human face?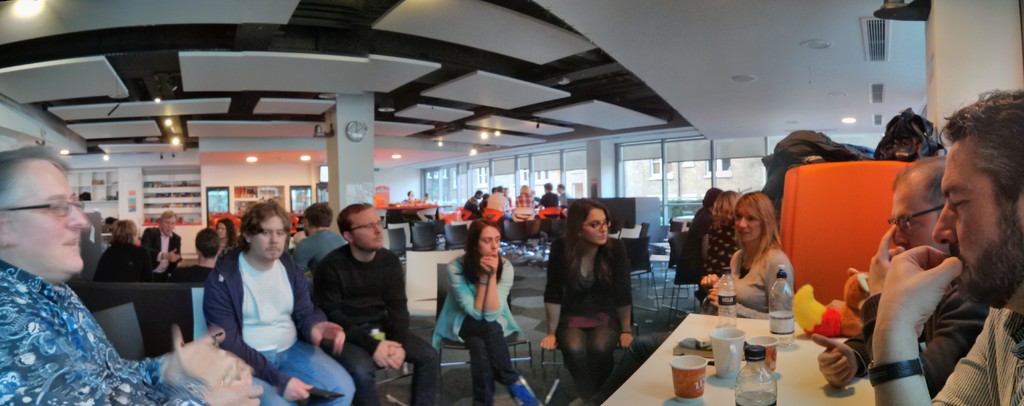
detection(891, 176, 941, 243)
